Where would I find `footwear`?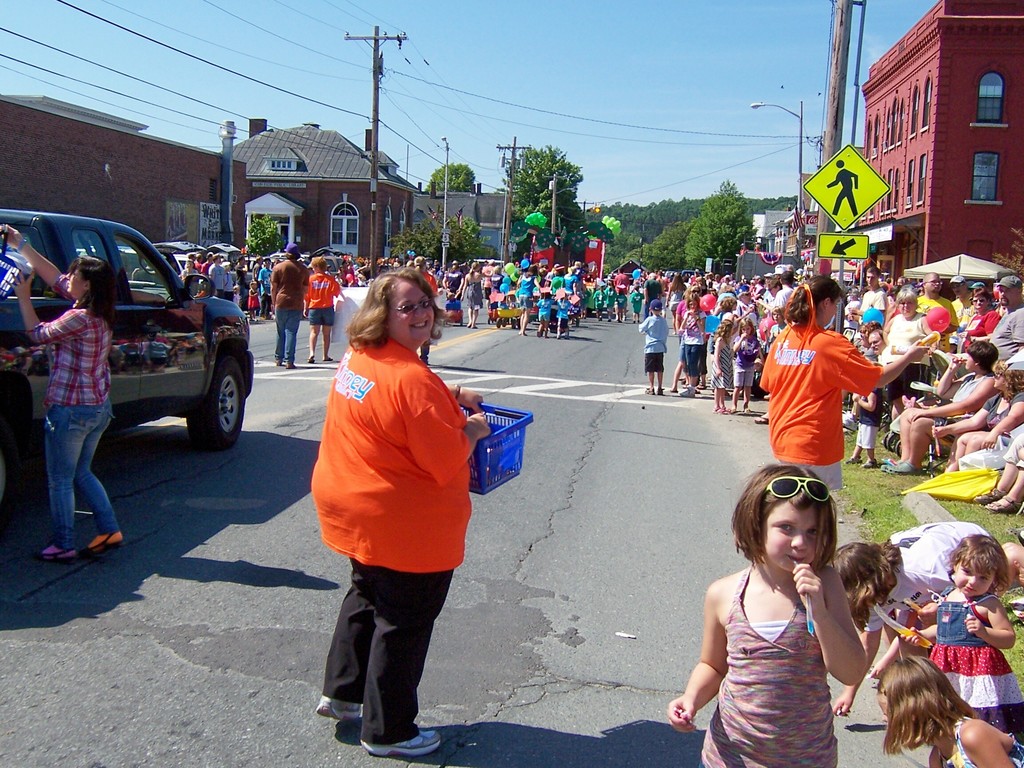
At (730, 406, 736, 414).
